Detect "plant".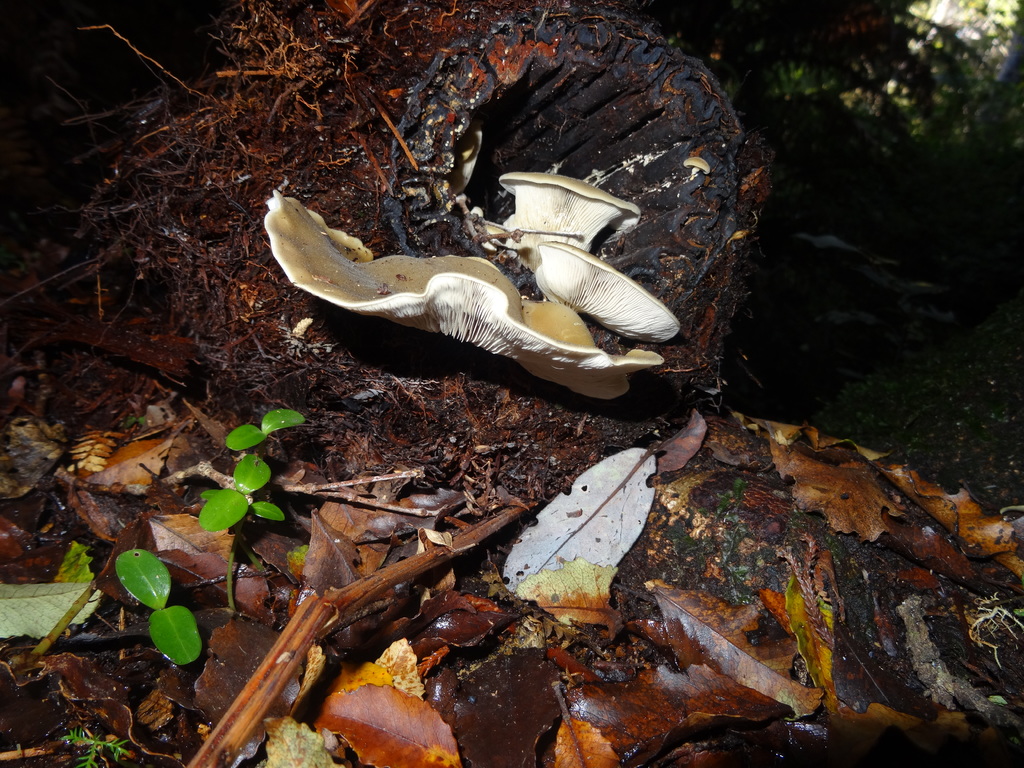
Detected at x1=226 y1=536 x2=264 y2=613.
